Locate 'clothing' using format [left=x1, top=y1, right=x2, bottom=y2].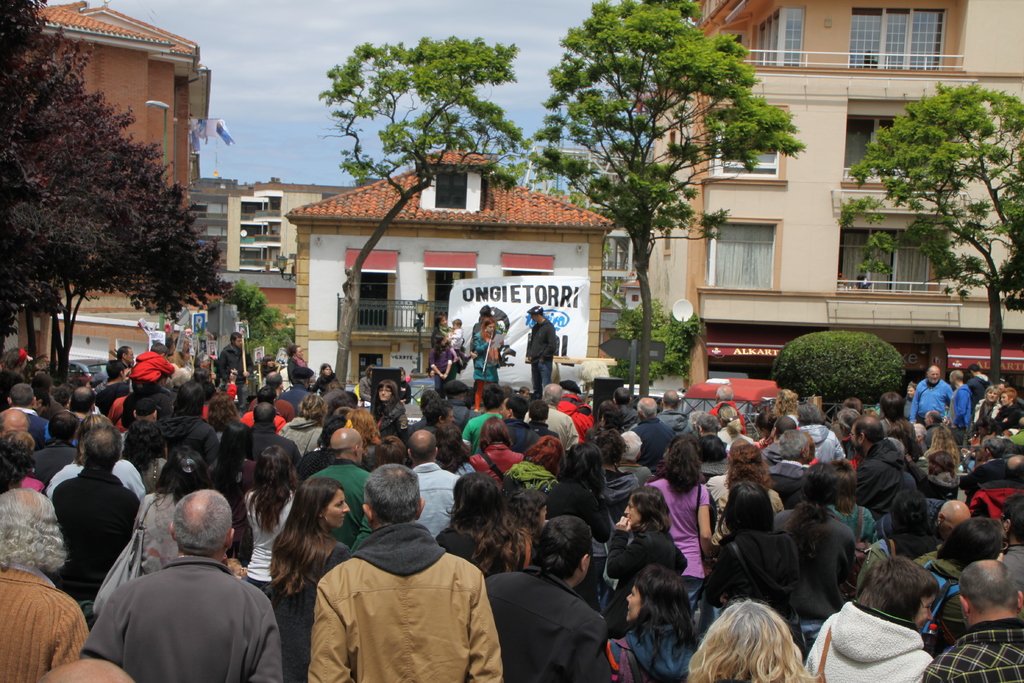
[left=448, top=327, right=463, bottom=350].
